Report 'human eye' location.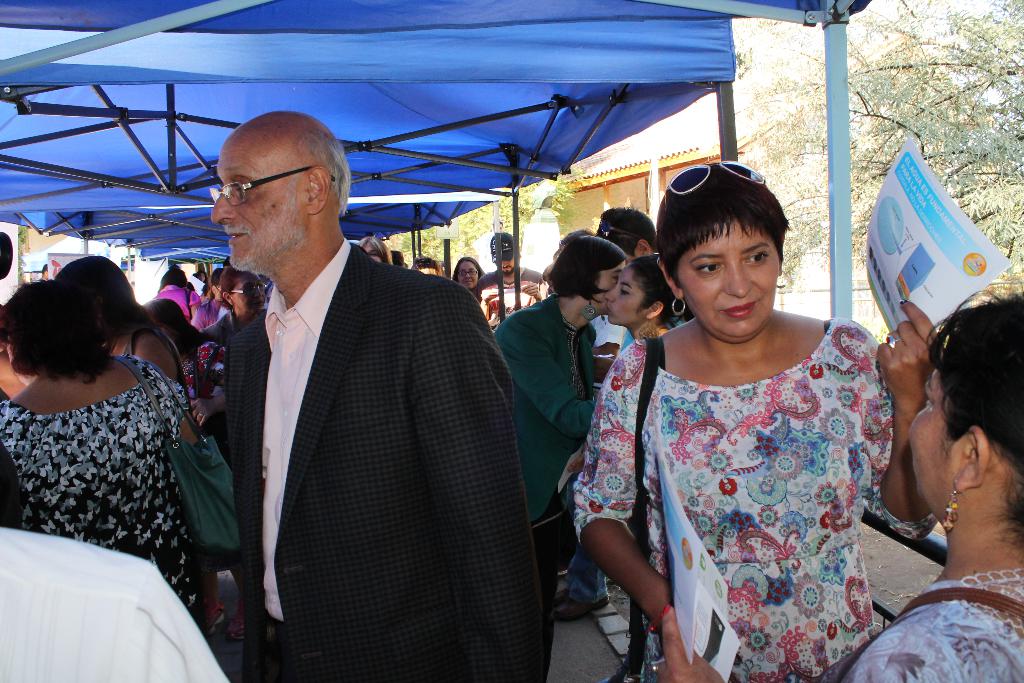
Report: [left=231, top=183, right=247, bottom=195].
